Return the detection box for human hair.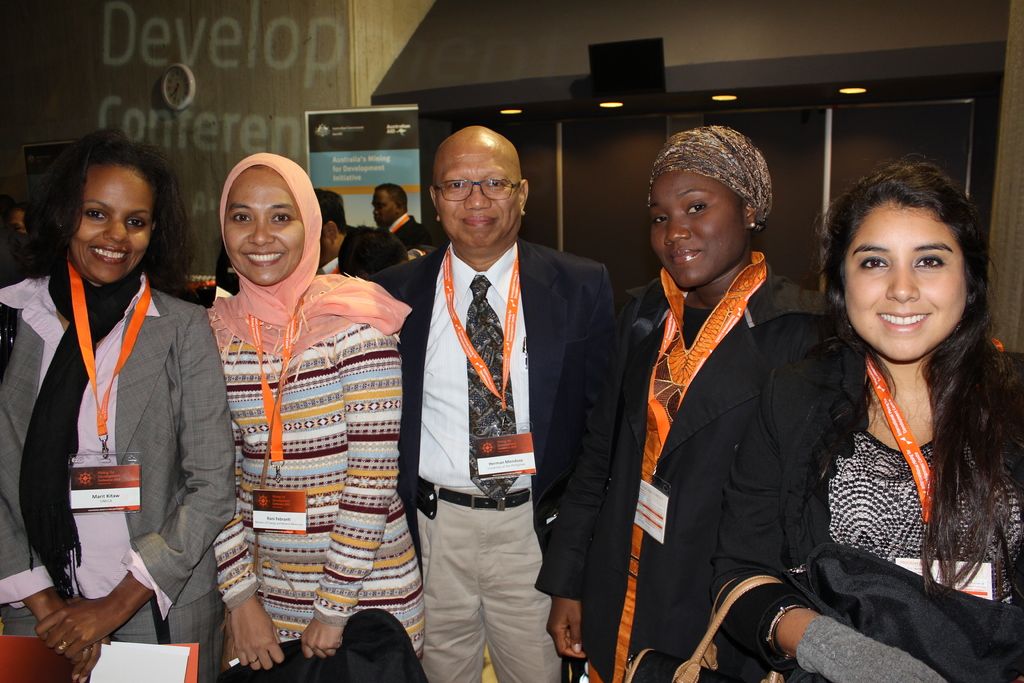
819,158,1012,595.
